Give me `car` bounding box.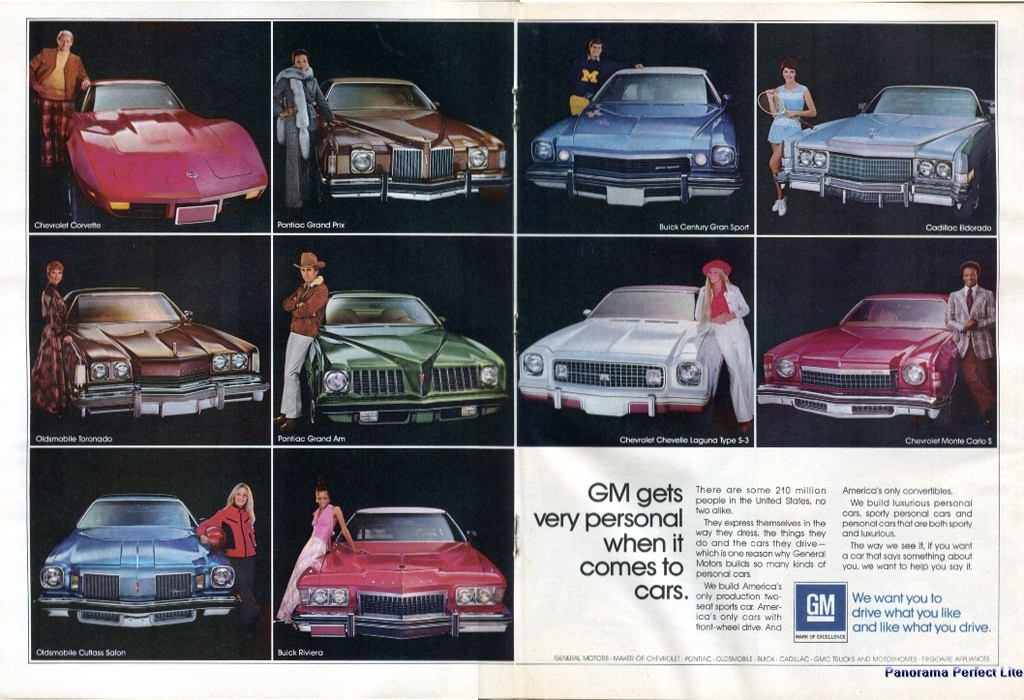
region(60, 289, 270, 417).
